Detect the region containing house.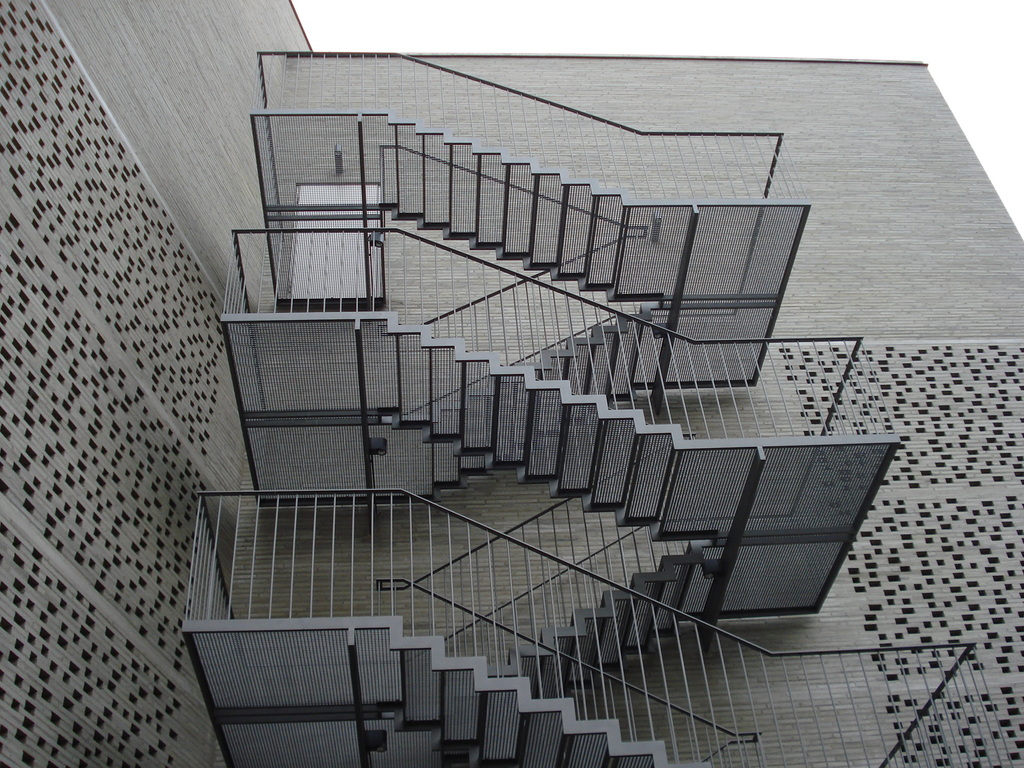
{"x1": 0, "y1": 0, "x2": 1022, "y2": 767}.
